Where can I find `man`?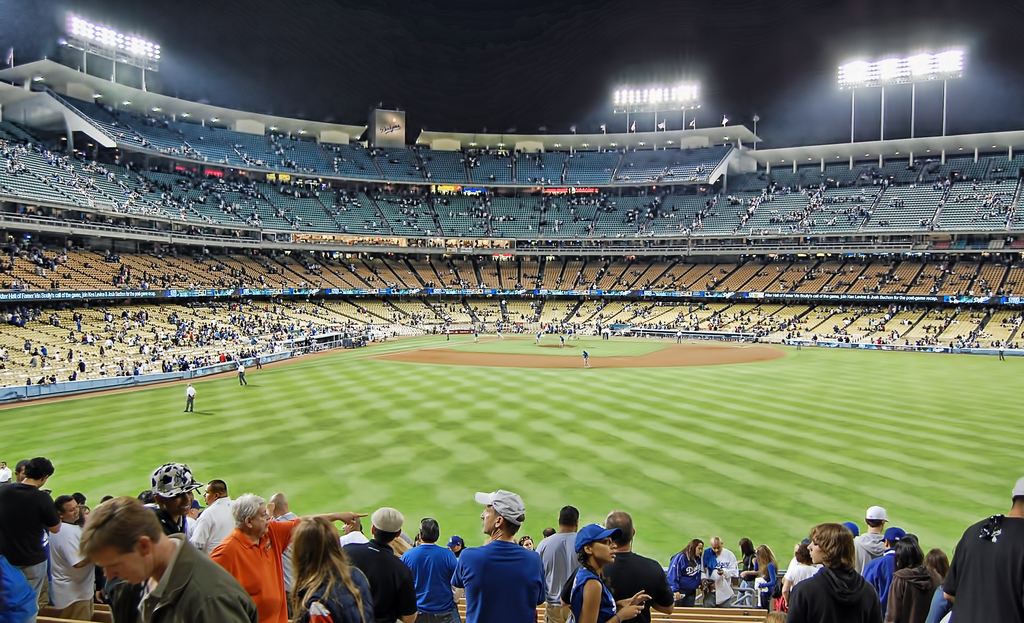
You can find it at x1=445, y1=481, x2=546, y2=622.
